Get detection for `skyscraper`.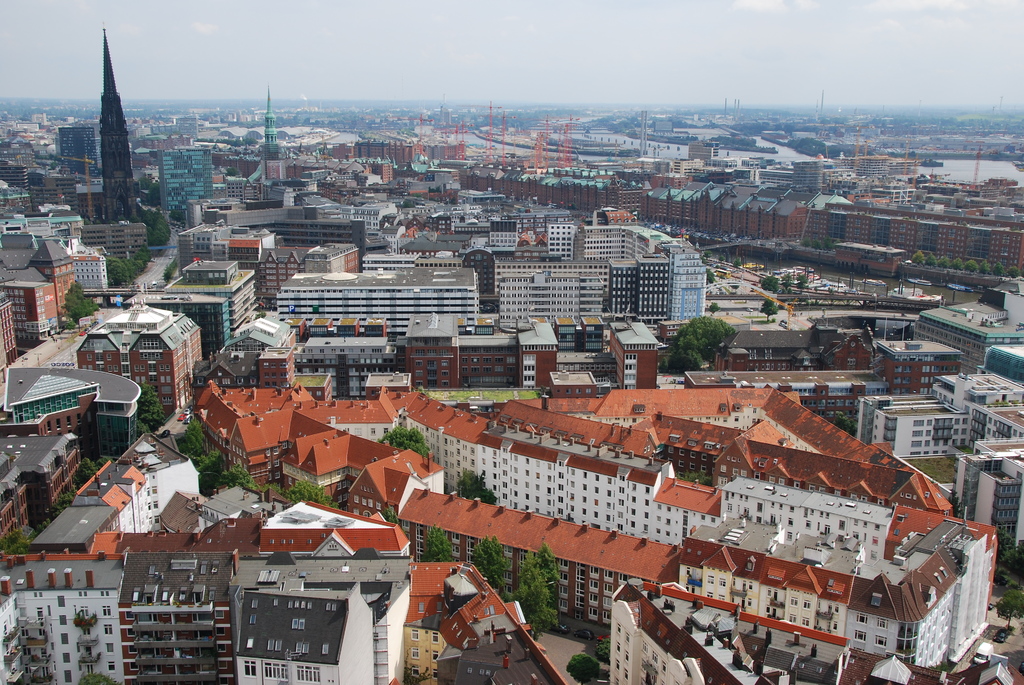
Detection: select_region(79, 223, 147, 260).
